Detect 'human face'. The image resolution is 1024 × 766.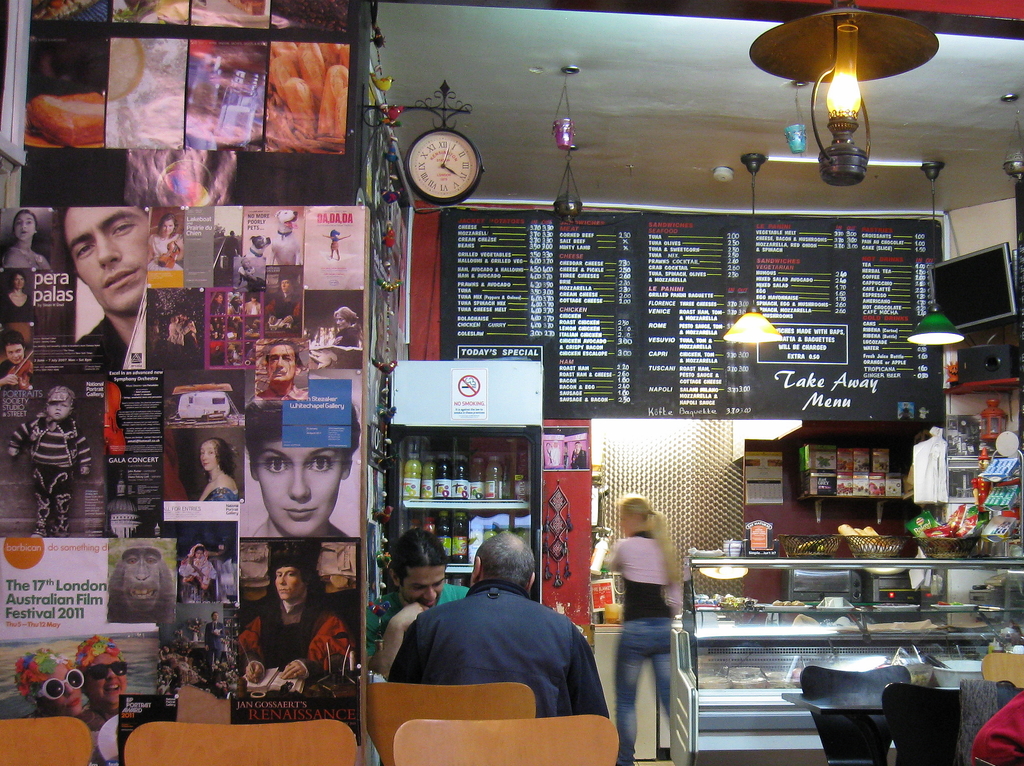
pyautogui.locateOnScreen(157, 214, 177, 238).
